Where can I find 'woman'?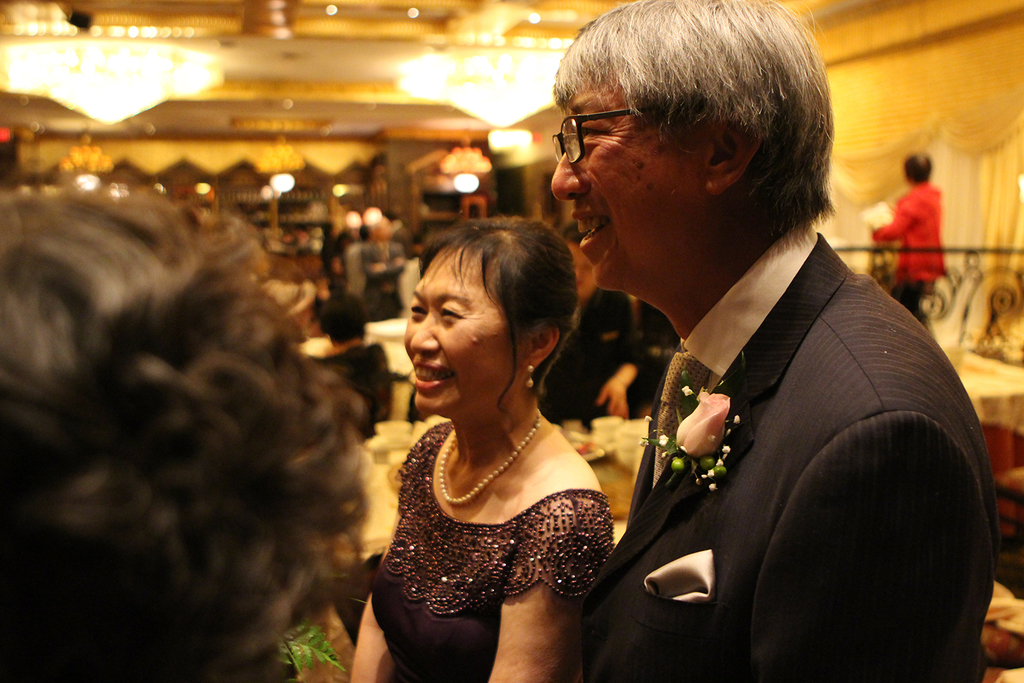
You can find it at (350,191,634,670).
